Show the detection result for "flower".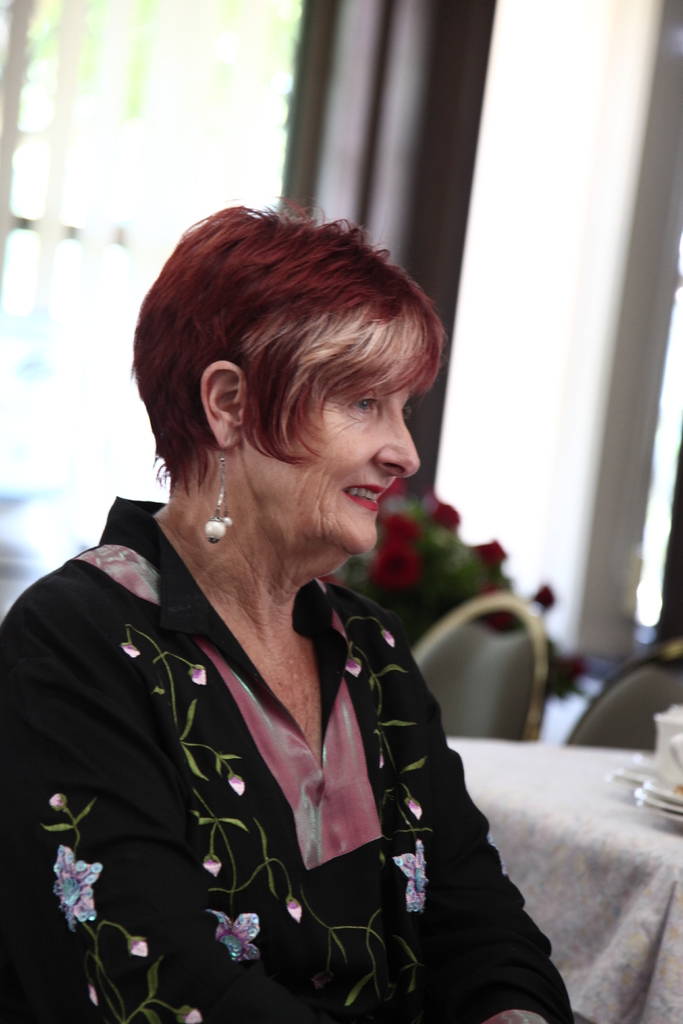
x1=392 y1=839 x2=429 y2=913.
